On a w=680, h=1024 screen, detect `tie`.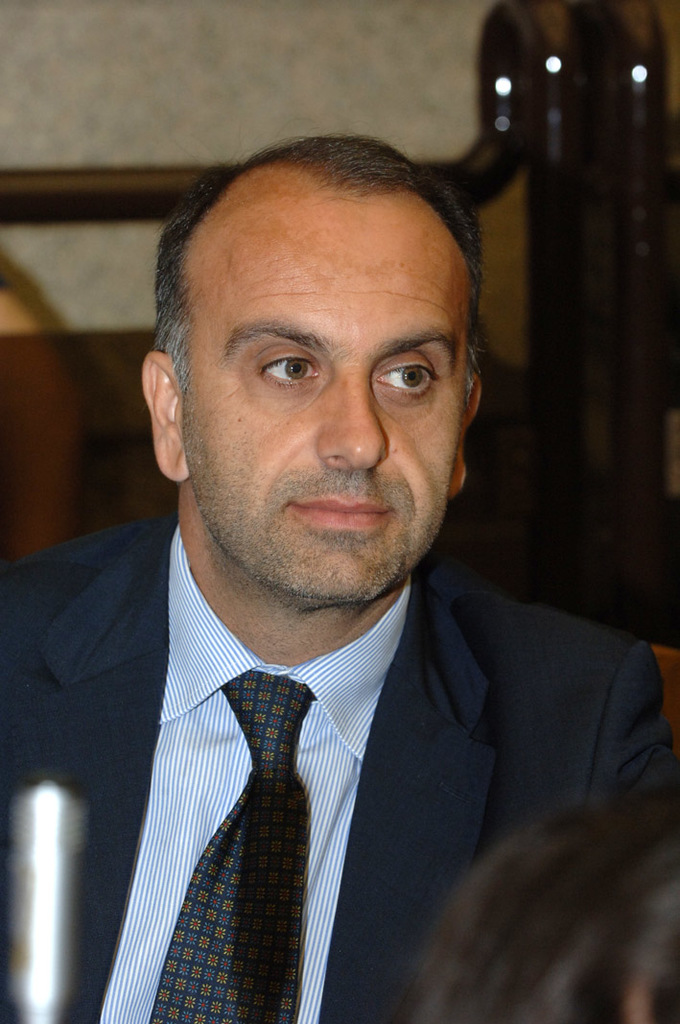
bbox=(147, 666, 305, 1023).
